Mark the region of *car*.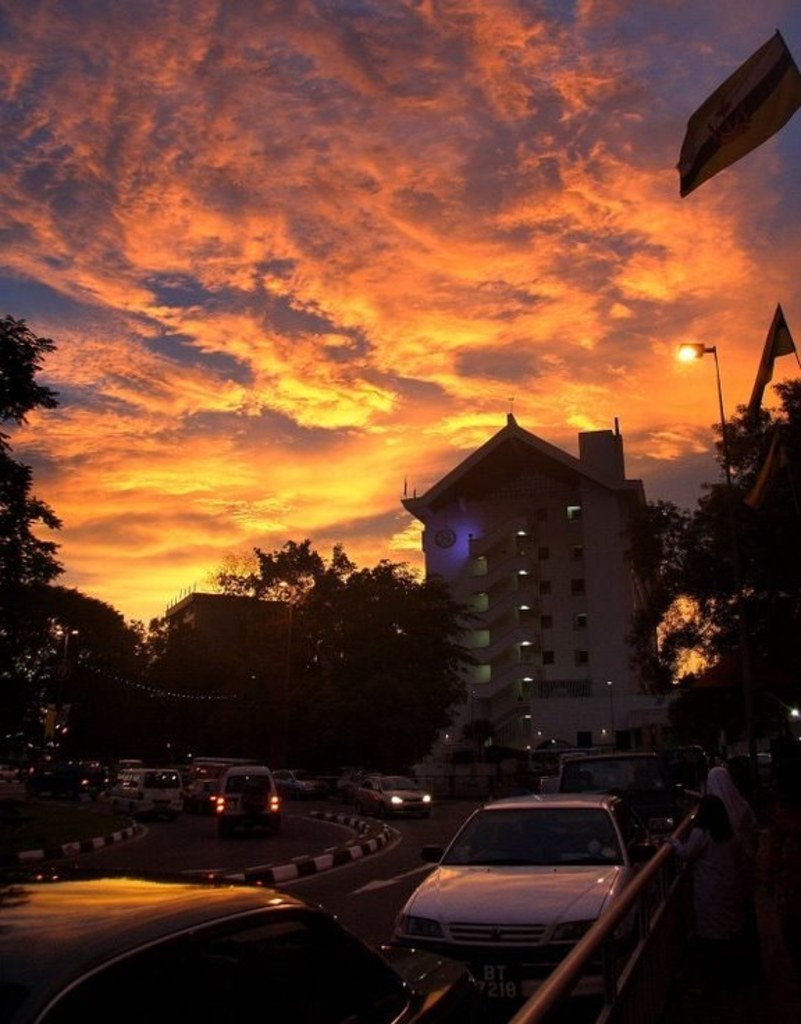
Region: crop(385, 789, 640, 964).
